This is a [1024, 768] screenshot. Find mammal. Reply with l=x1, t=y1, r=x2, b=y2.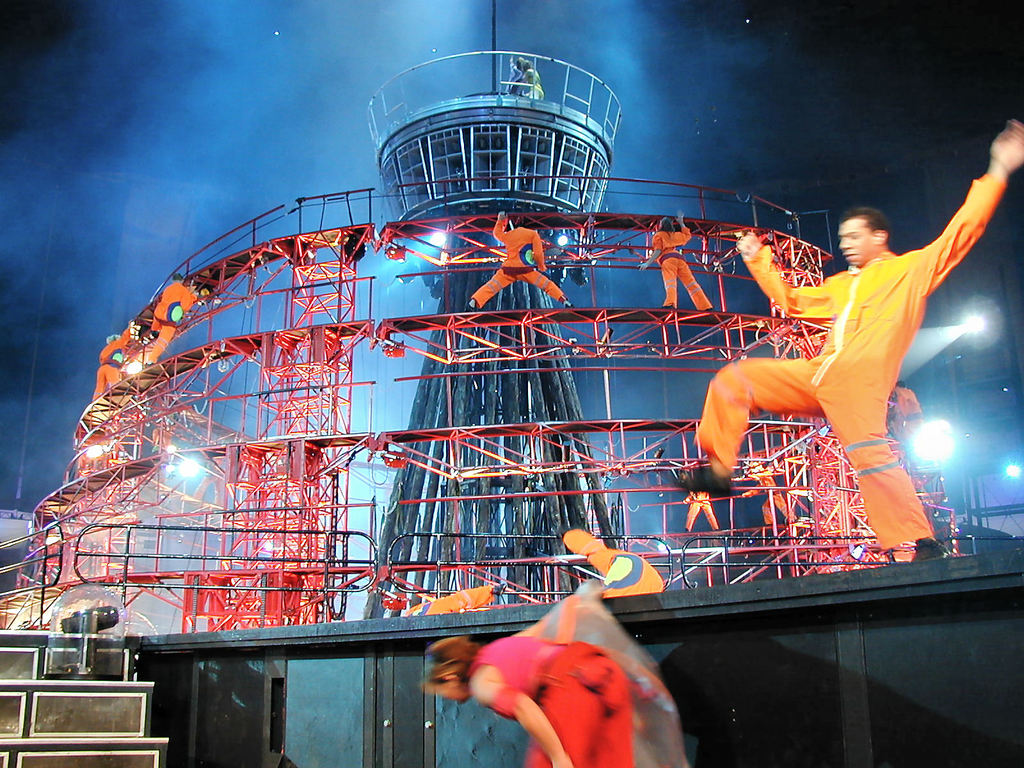
l=144, t=272, r=201, b=366.
